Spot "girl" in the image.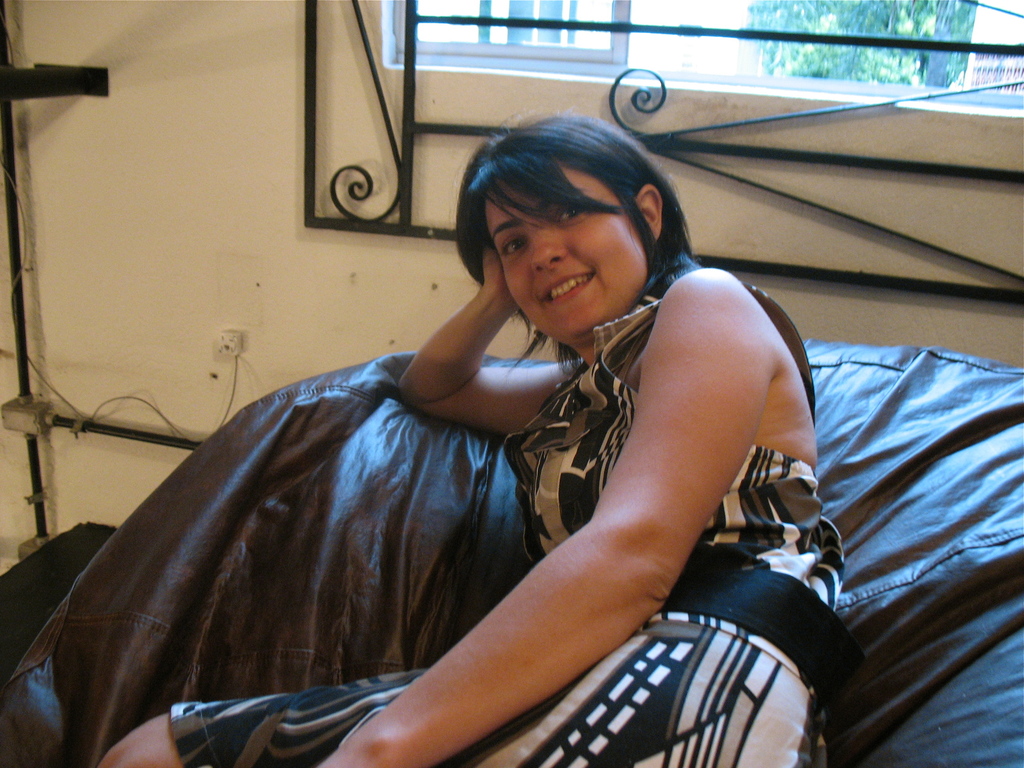
"girl" found at [98,108,847,767].
